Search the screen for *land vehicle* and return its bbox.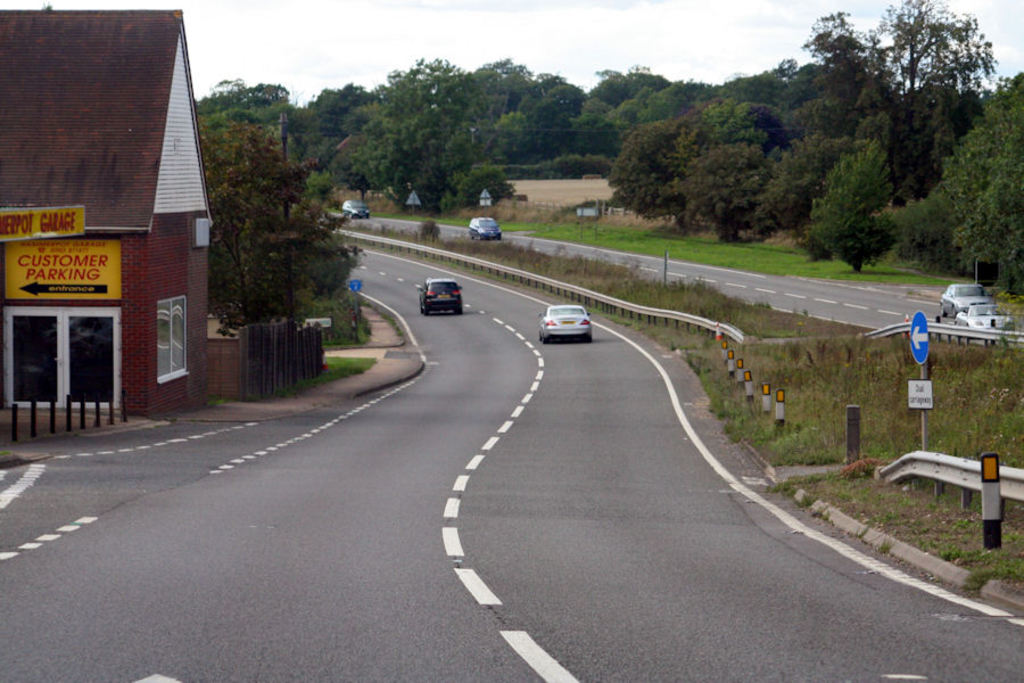
Found: <bbox>472, 219, 496, 236</bbox>.
